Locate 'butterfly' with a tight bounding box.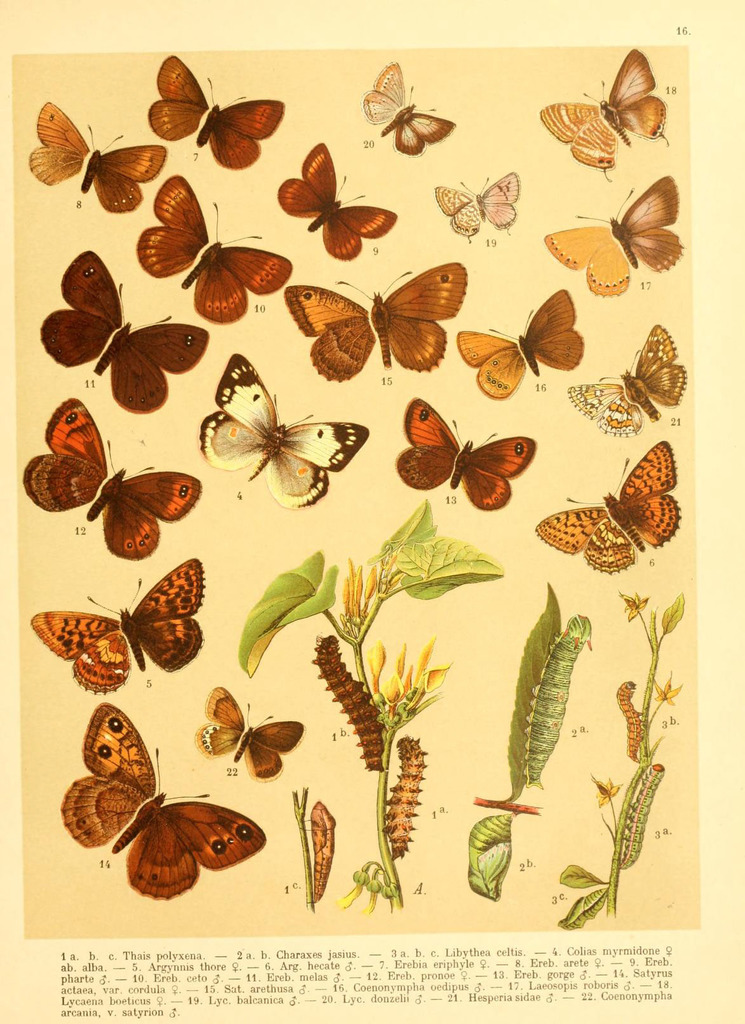
bbox=(453, 281, 595, 400).
